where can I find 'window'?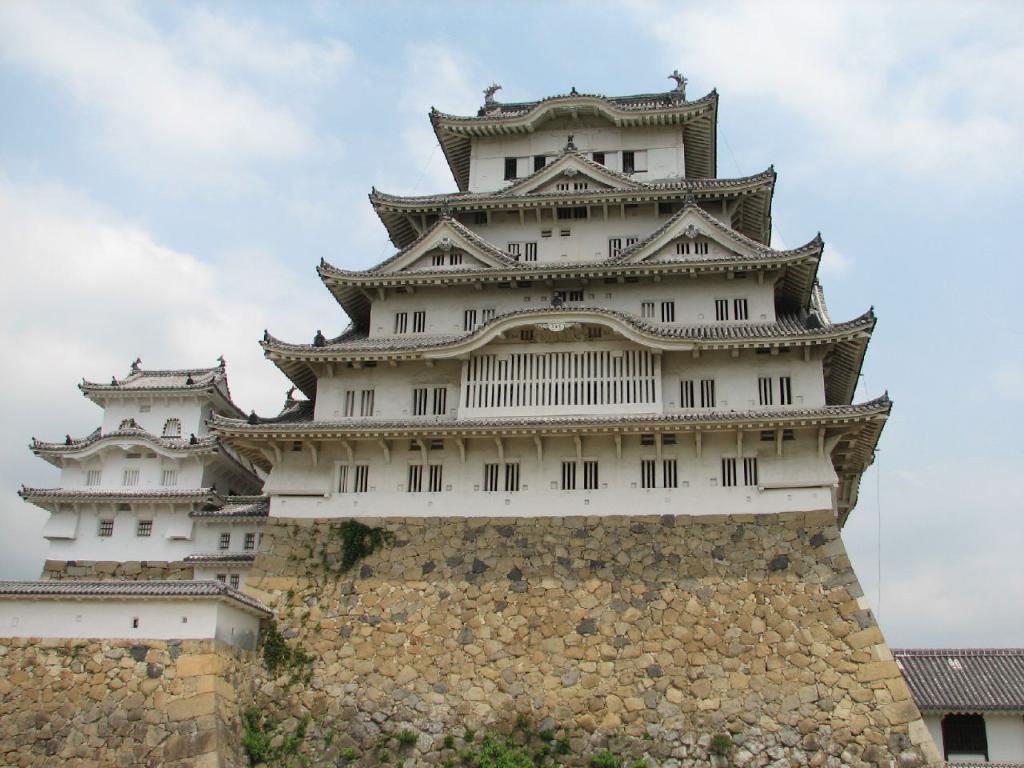
You can find it at [507,159,519,183].
